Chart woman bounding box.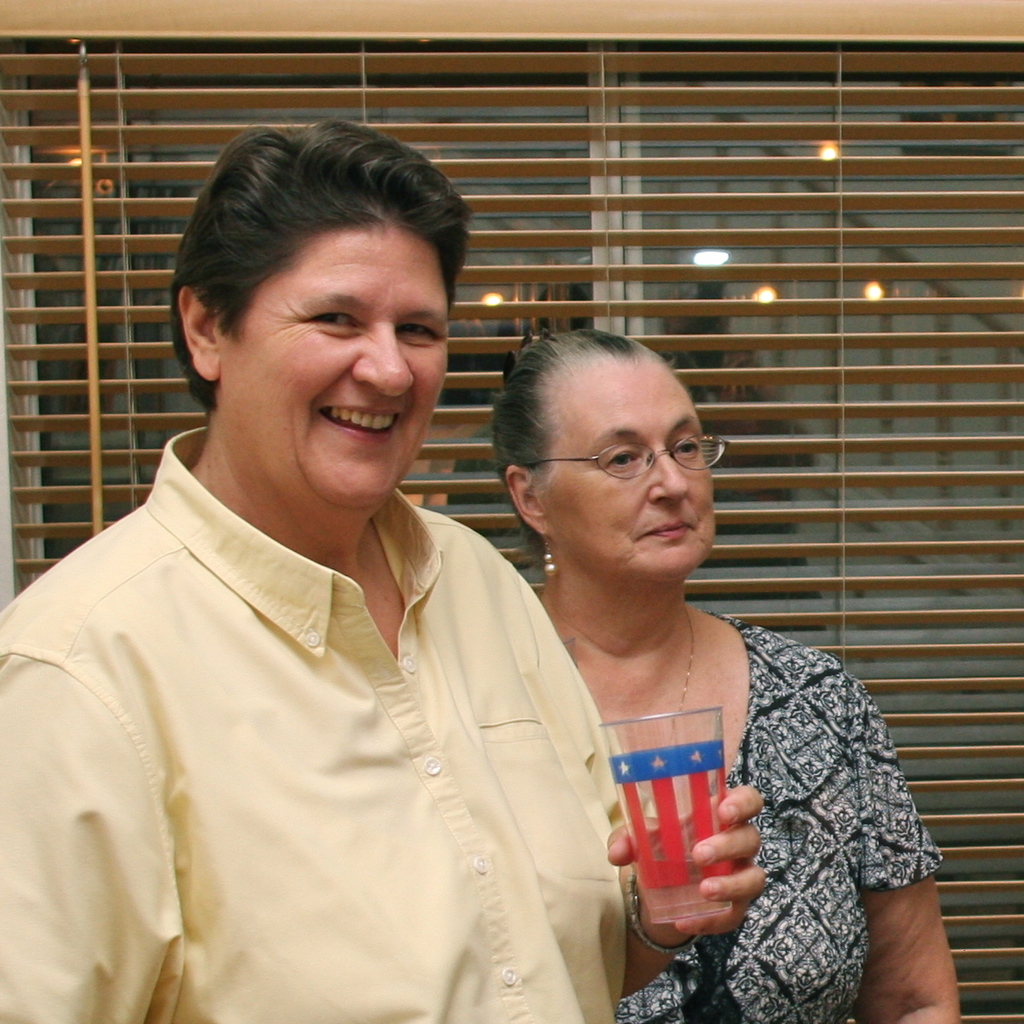
Charted: 0, 117, 770, 1020.
